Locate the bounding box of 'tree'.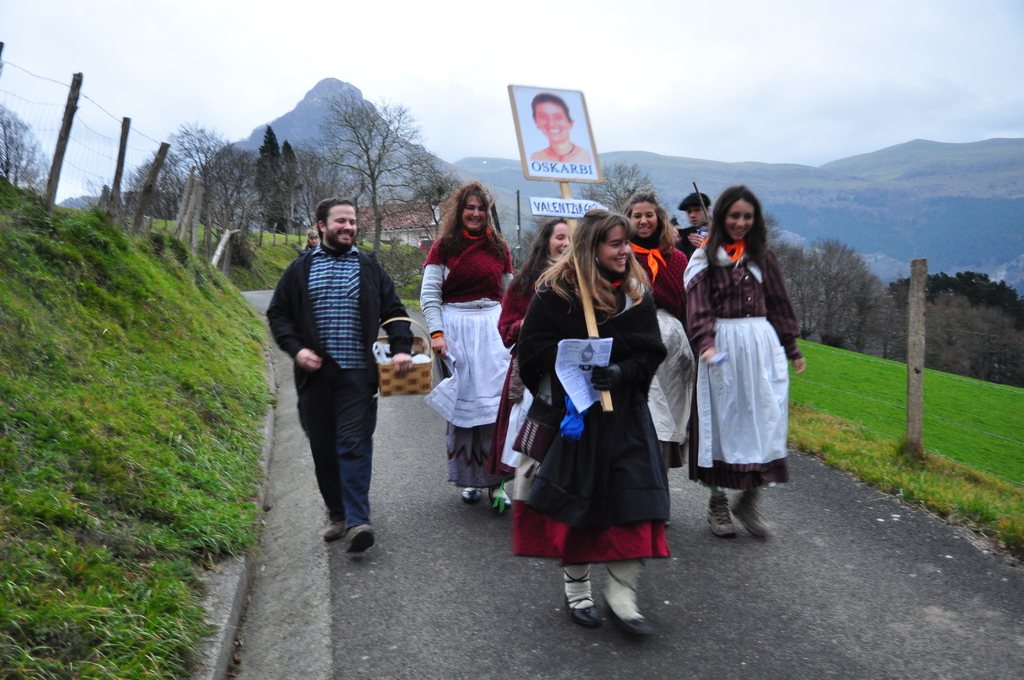
Bounding box: box=[575, 150, 673, 218].
